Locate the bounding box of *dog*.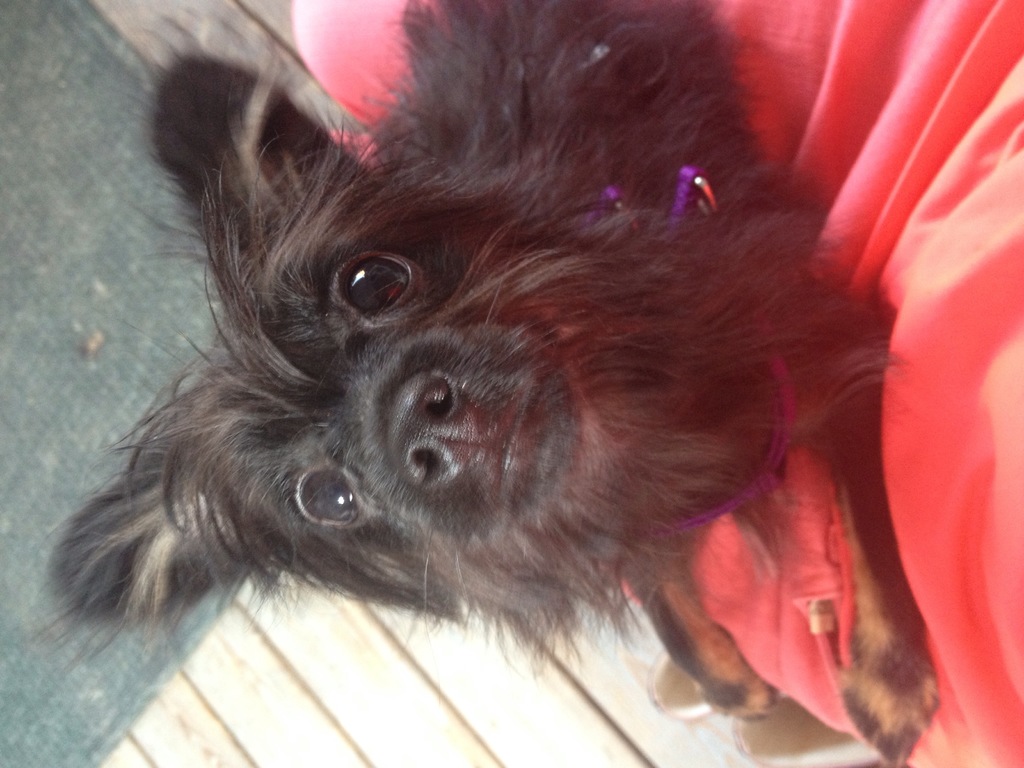
Bounding box: <box>24,0,943,767</box>.
